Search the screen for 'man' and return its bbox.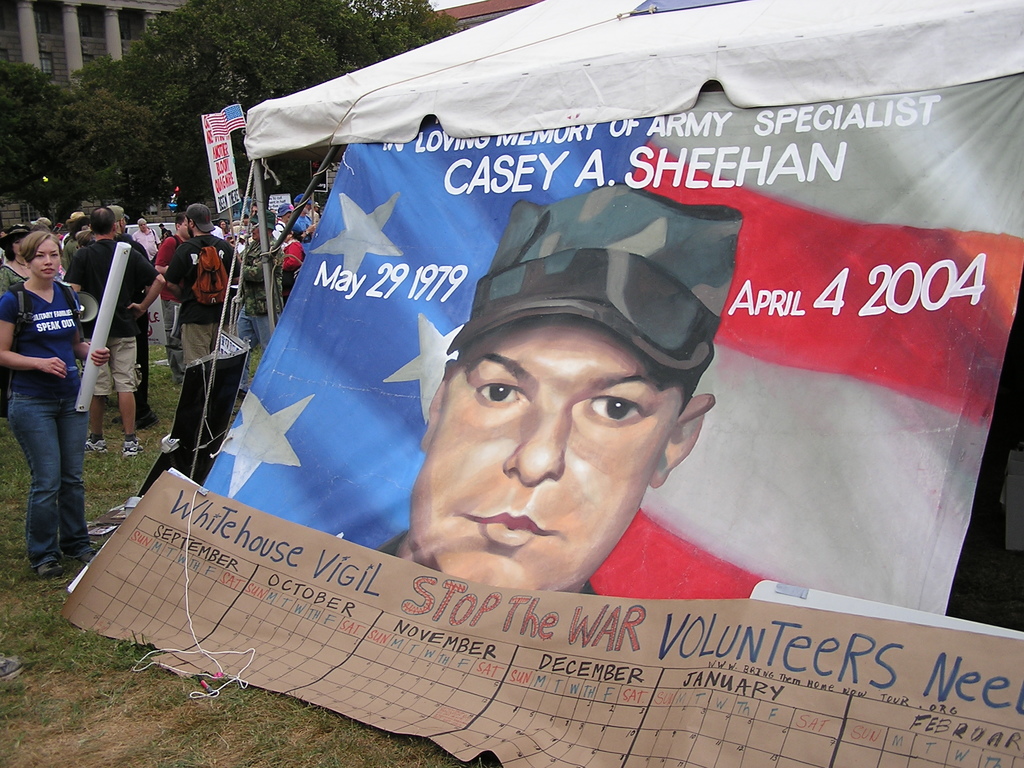
Found: [328, 250, 790, 621].
